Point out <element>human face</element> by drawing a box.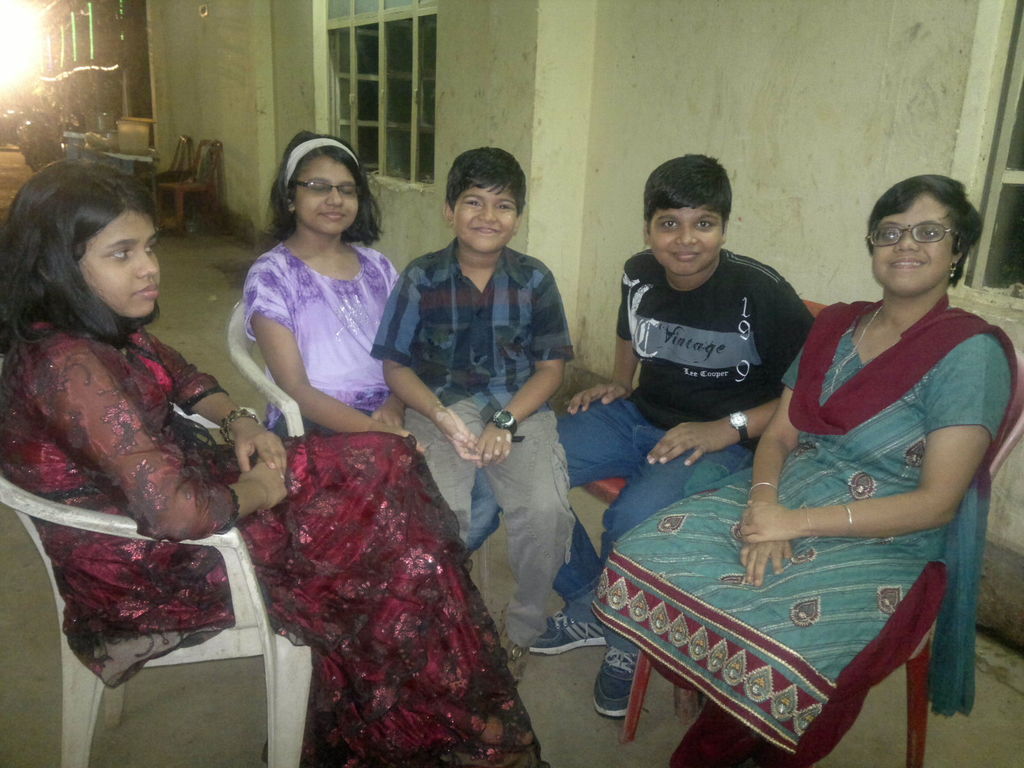
<bbox>648, 206, 719, 278</bbox>.
